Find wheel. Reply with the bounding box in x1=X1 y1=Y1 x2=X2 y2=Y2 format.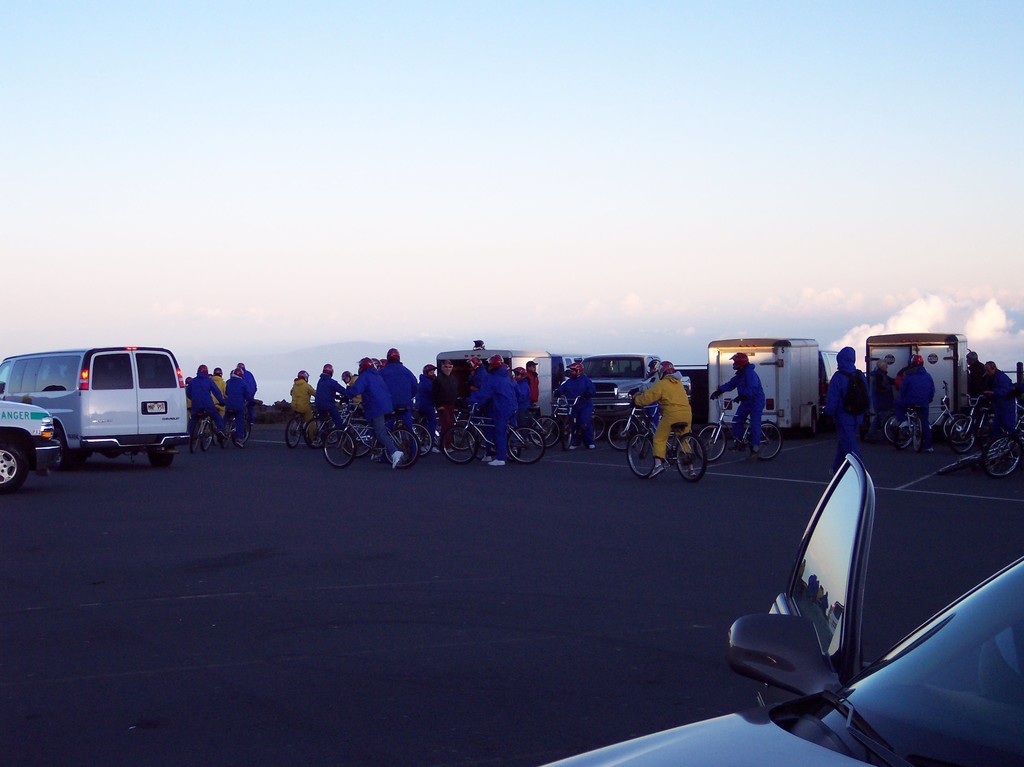
x1=451 y1=416 x2=477 y2=450.
